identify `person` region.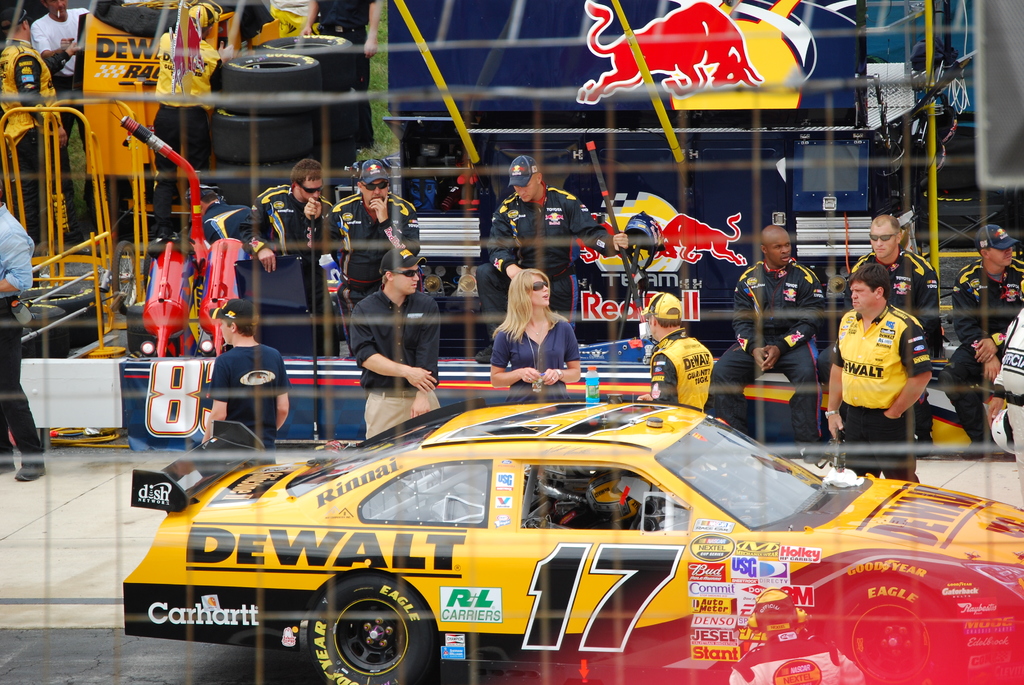
Region: 483 274 577 408.
